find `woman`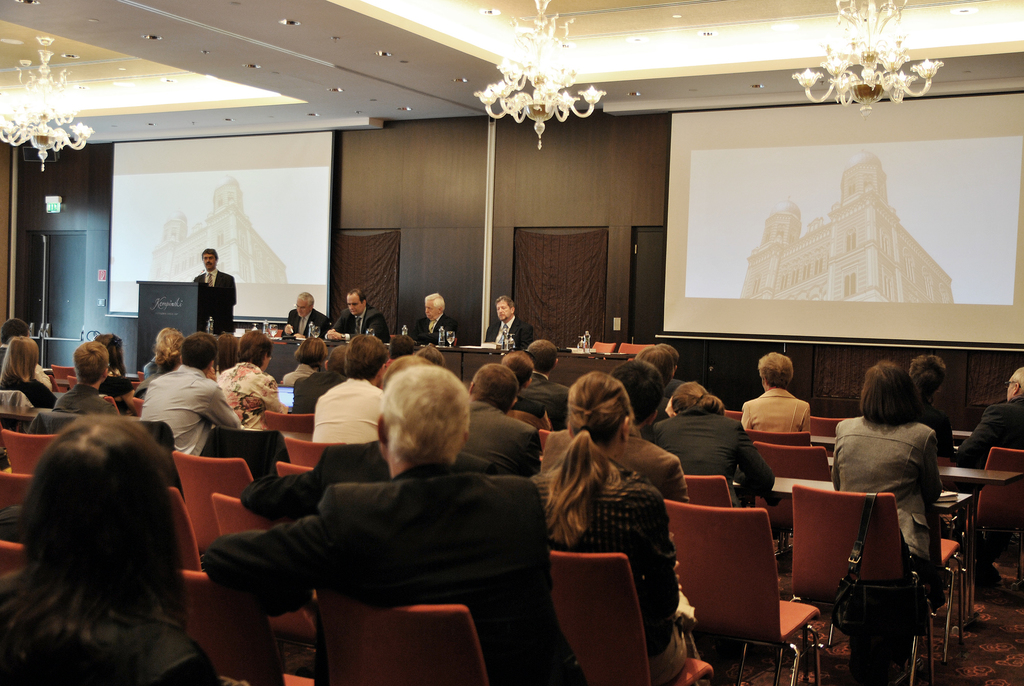
locate(833, 358, 946, 605)
